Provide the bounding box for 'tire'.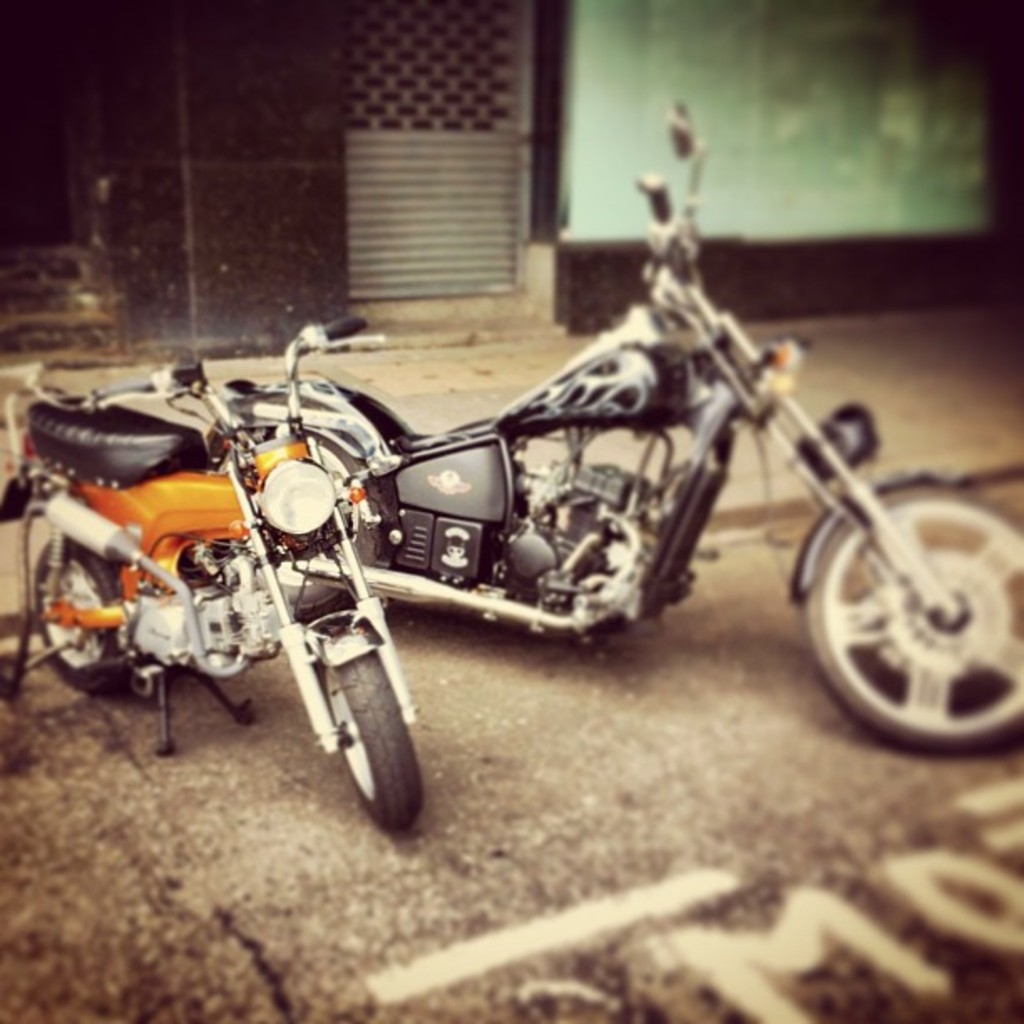
select_region(256, 432, 381, 622).
